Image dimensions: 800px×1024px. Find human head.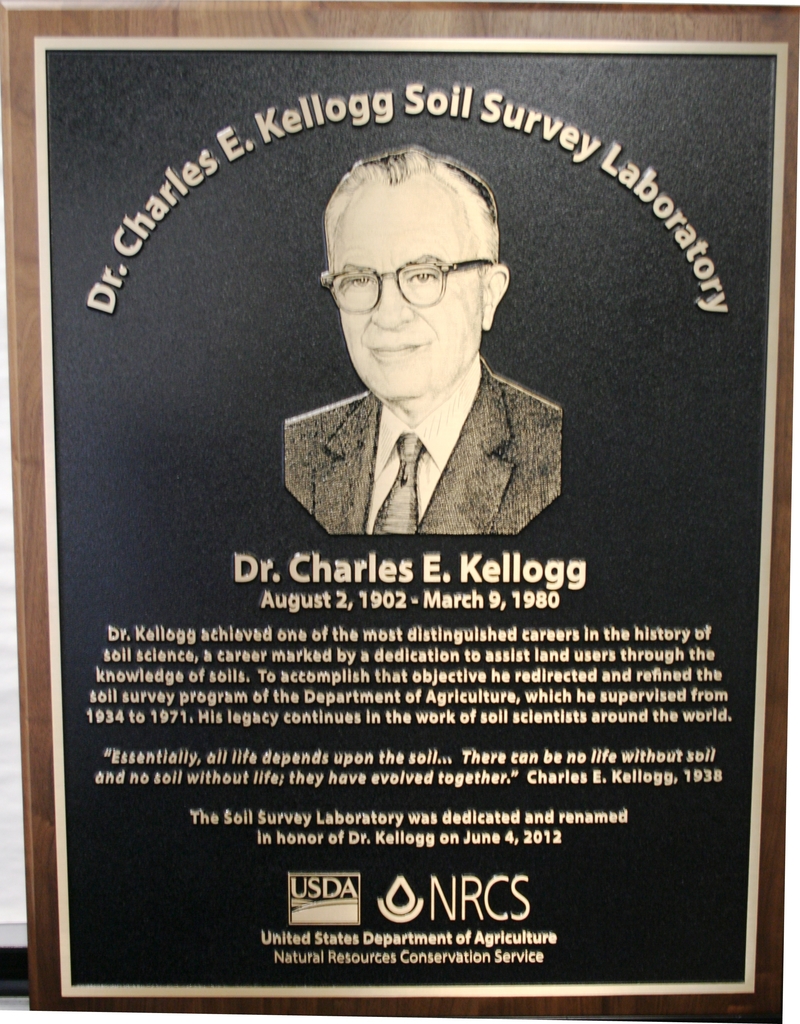
[312,144,514,378].
